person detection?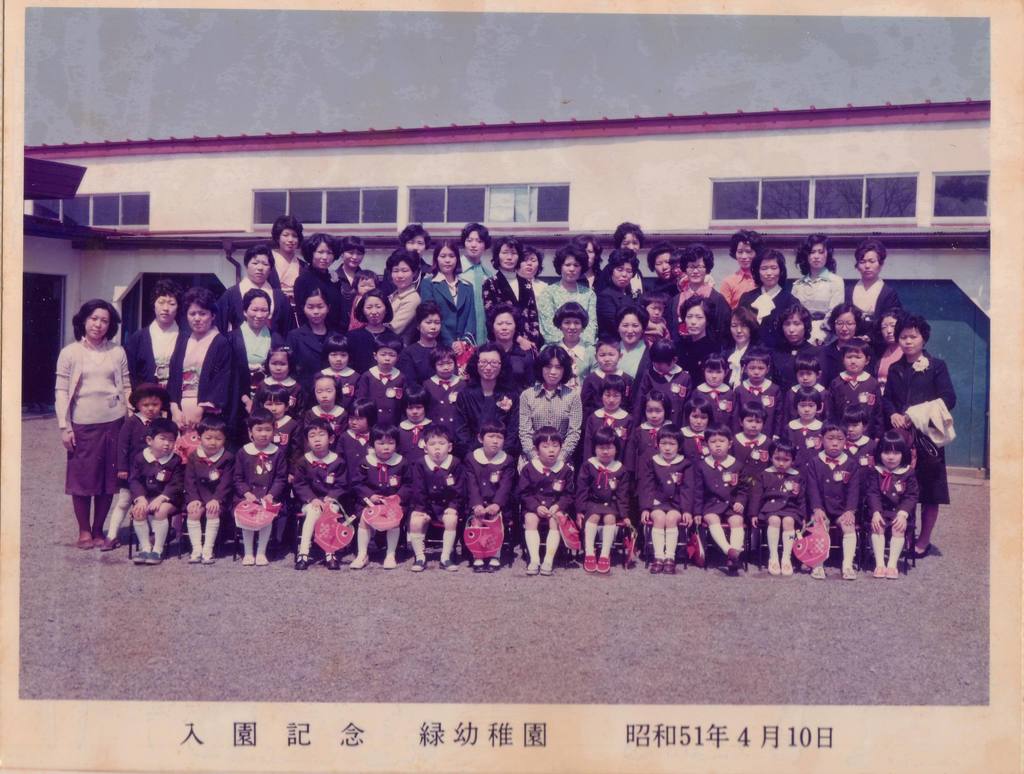
Rect(609, 308, 660, 386)
